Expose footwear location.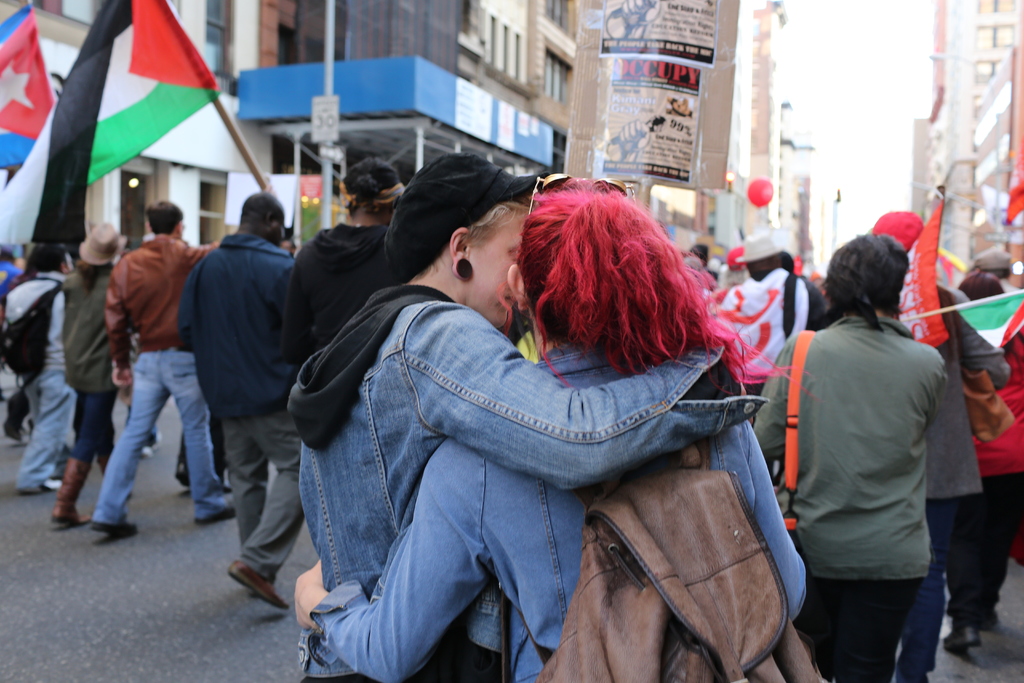
Exposed at bbox=(92, 516, 141, 537).
